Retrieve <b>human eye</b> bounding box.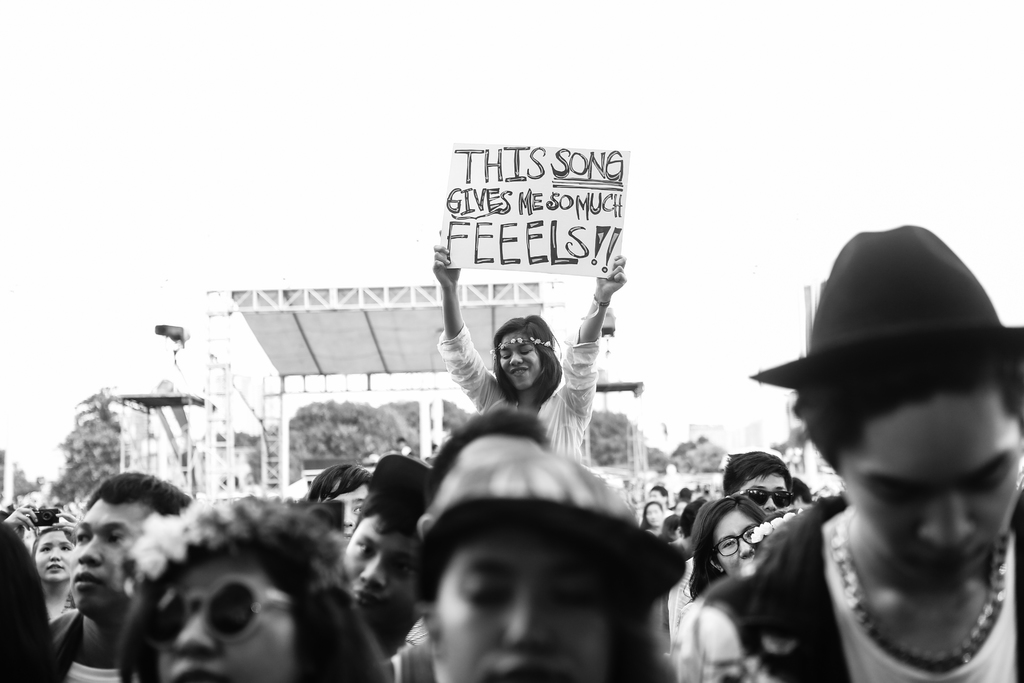
Bounding box: select_region(62, 547, 74, 554).
